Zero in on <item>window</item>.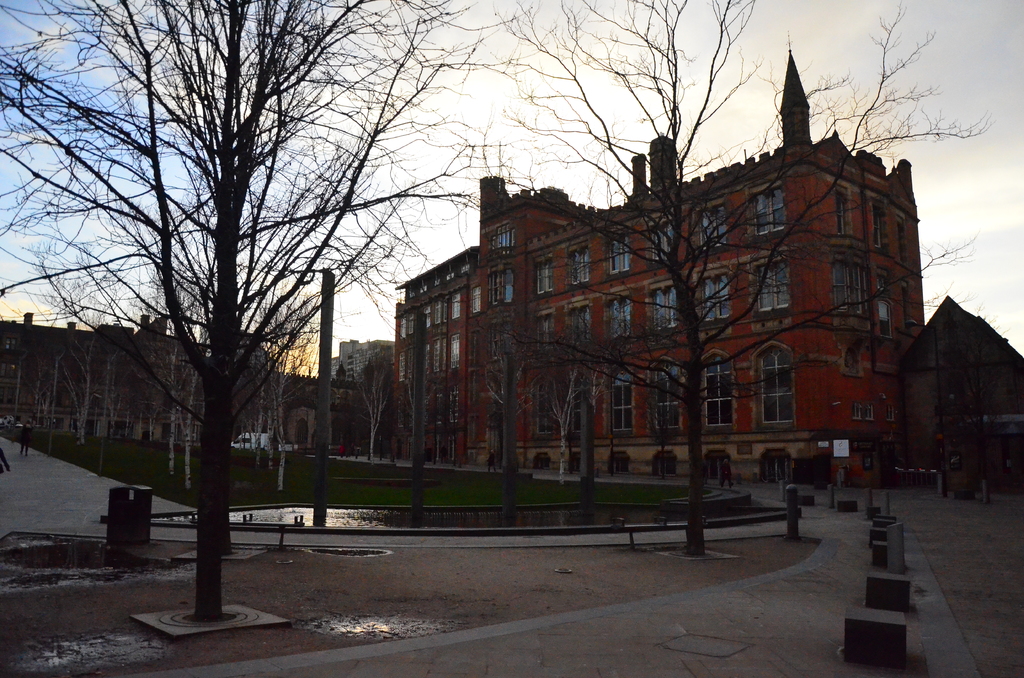
Zeroed in: l=468, t=376, r=481, b=406.
